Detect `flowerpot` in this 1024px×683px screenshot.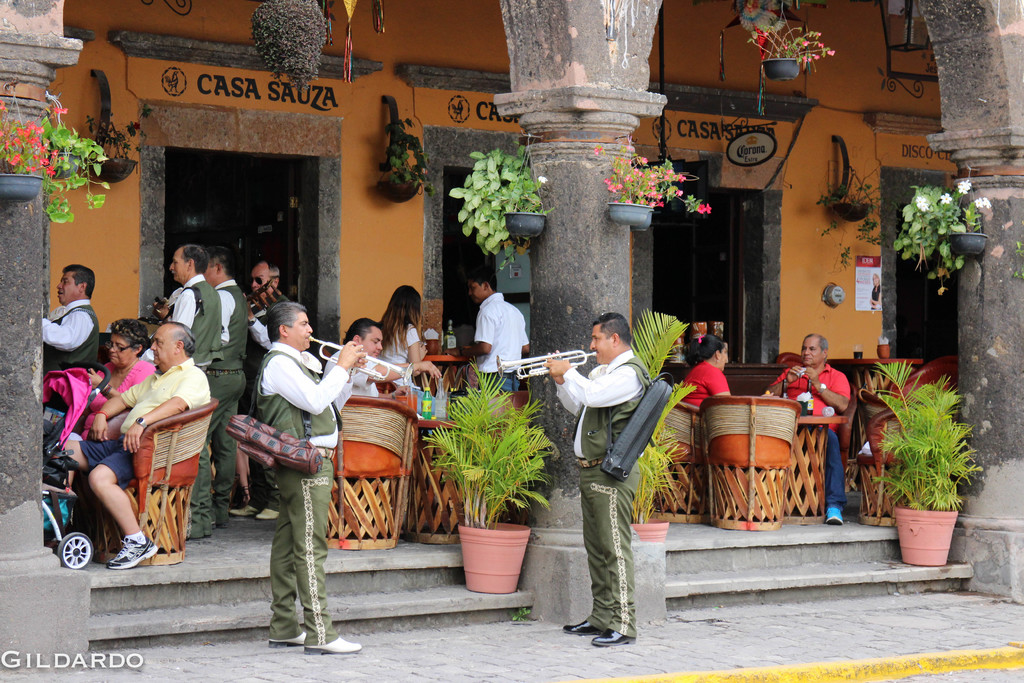
Detection: left=757, top=60, right=797, bottom=82.
